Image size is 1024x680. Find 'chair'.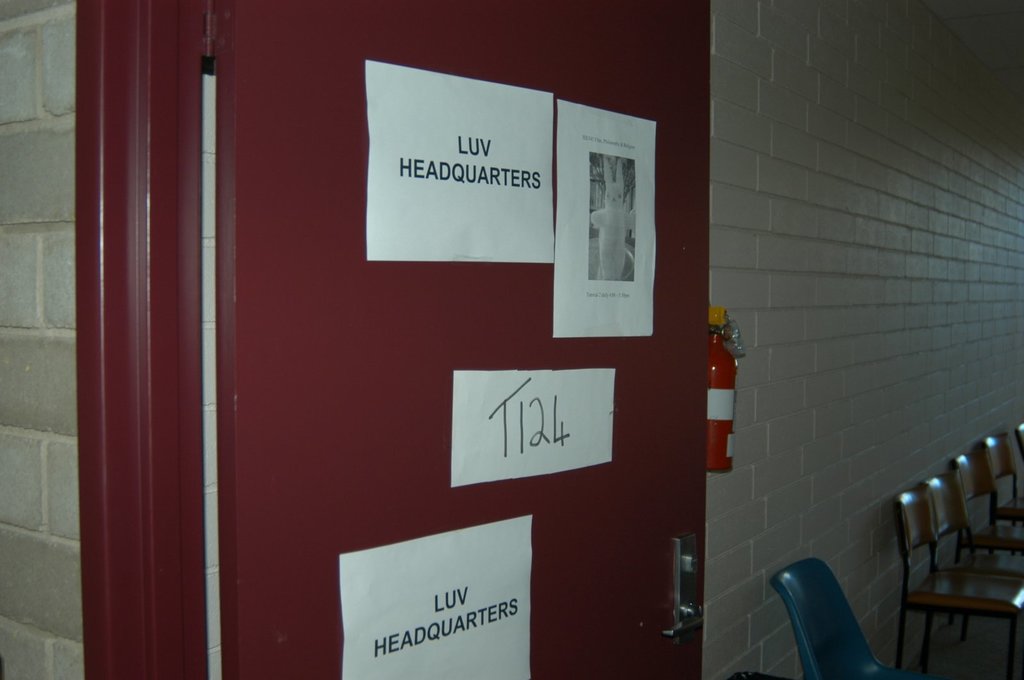
<bbox>915, 468, 1023, 647</bbox>.
